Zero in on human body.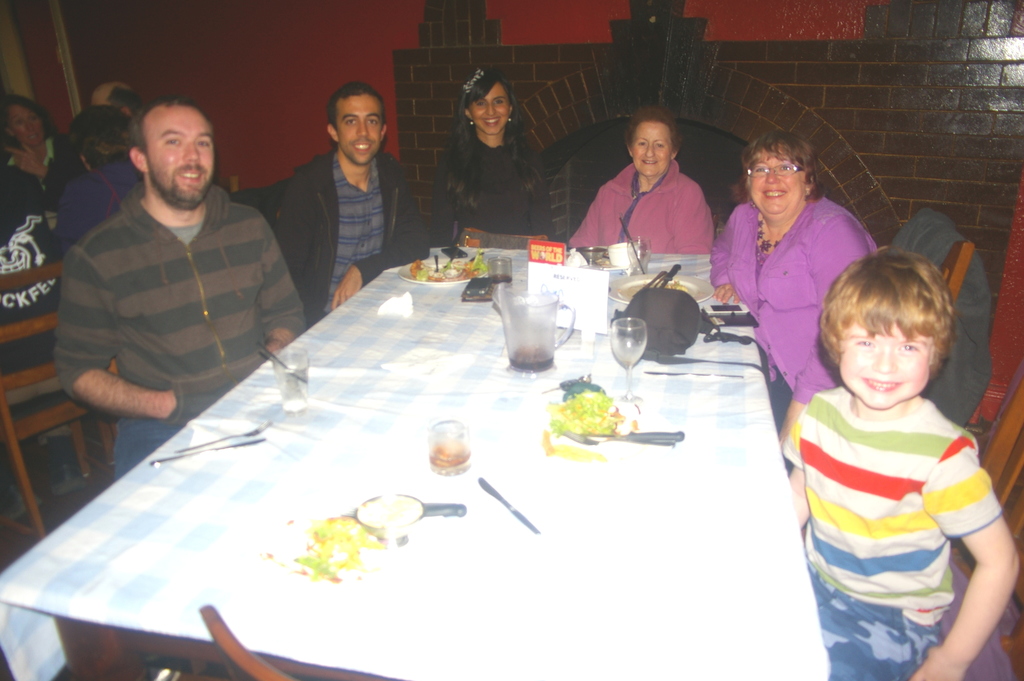
Zeroed in: 262 76 412 327.
